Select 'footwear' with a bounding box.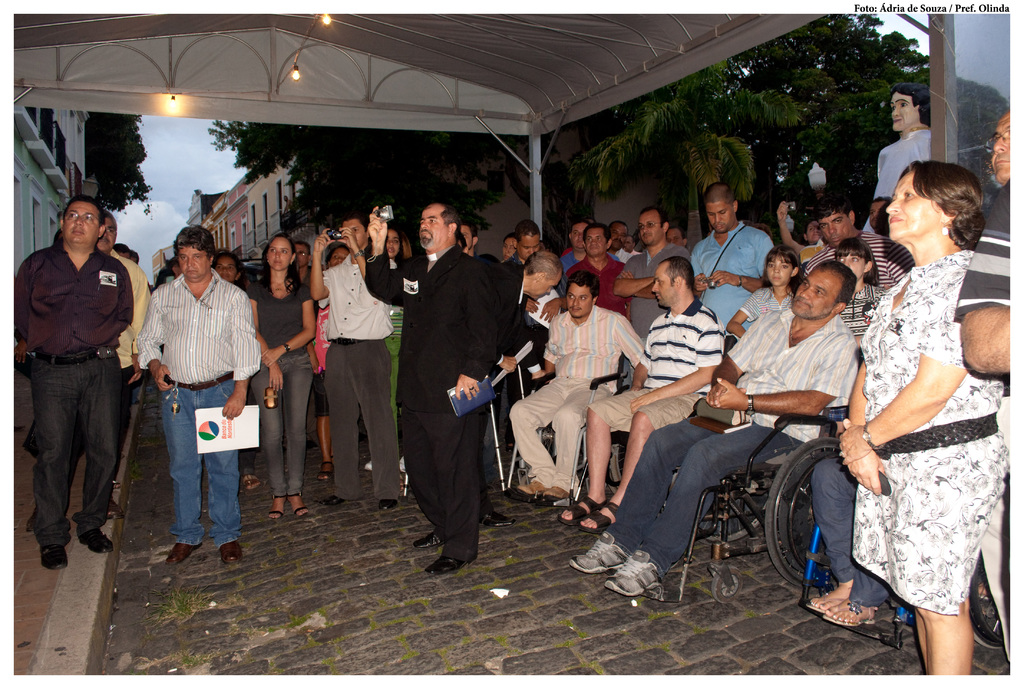
left=217, top=534, right=239, bottom=567.
